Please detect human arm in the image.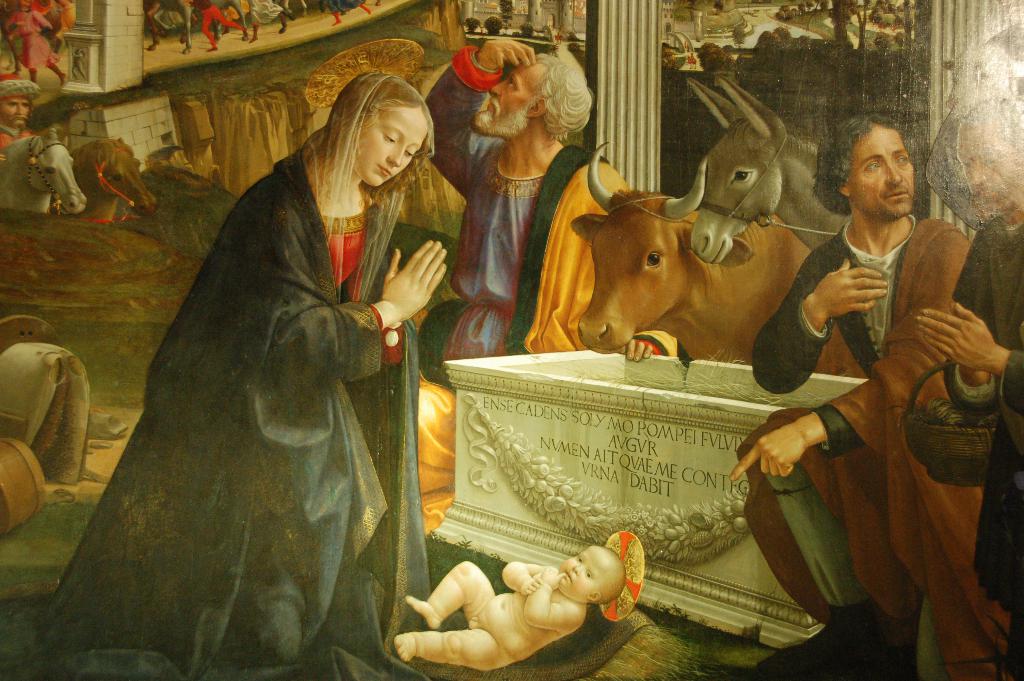
(909,298,1023,416).
